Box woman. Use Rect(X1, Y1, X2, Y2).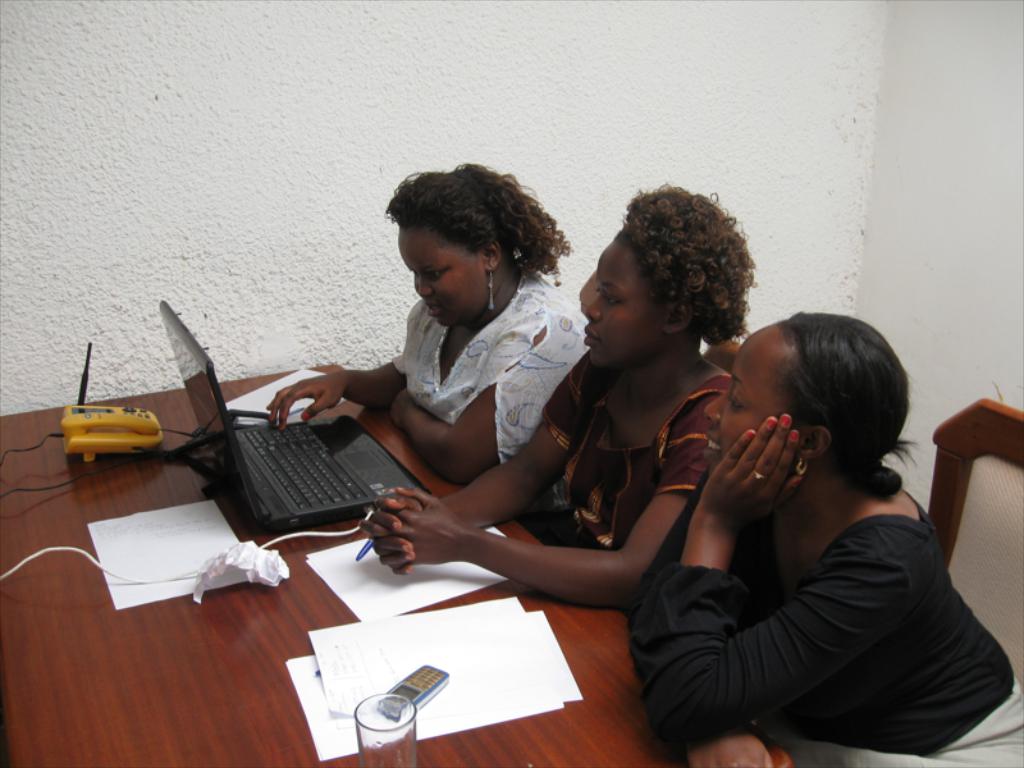
Rect(264, 159, 596, 531).
